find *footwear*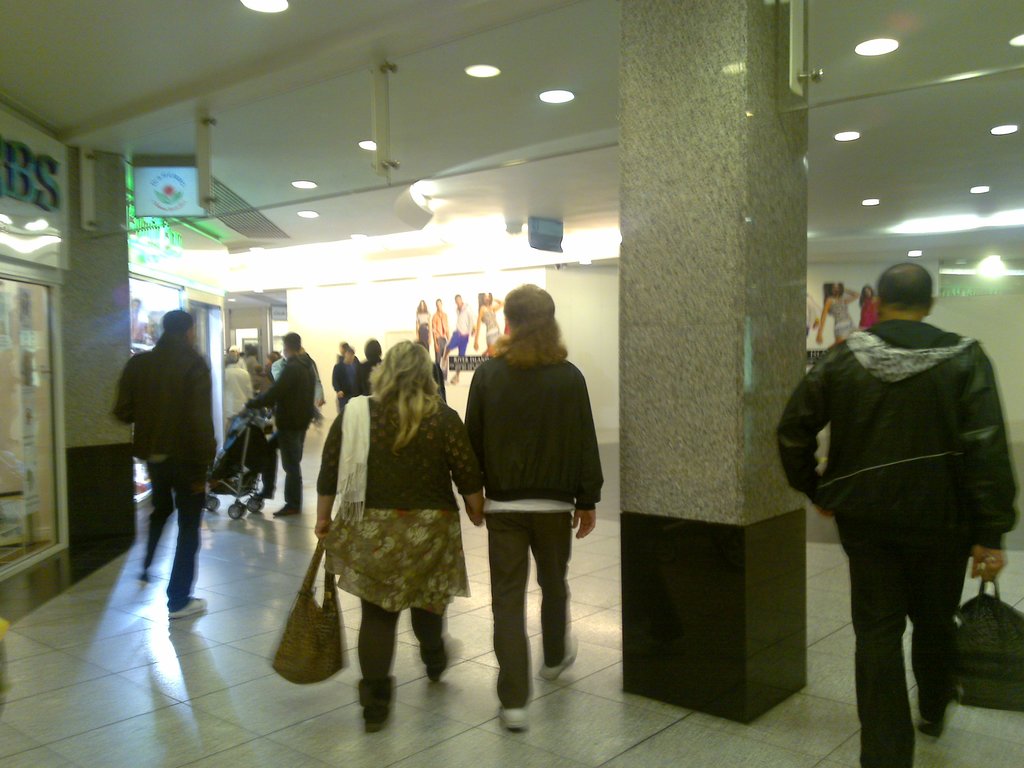
535:637:580:682
